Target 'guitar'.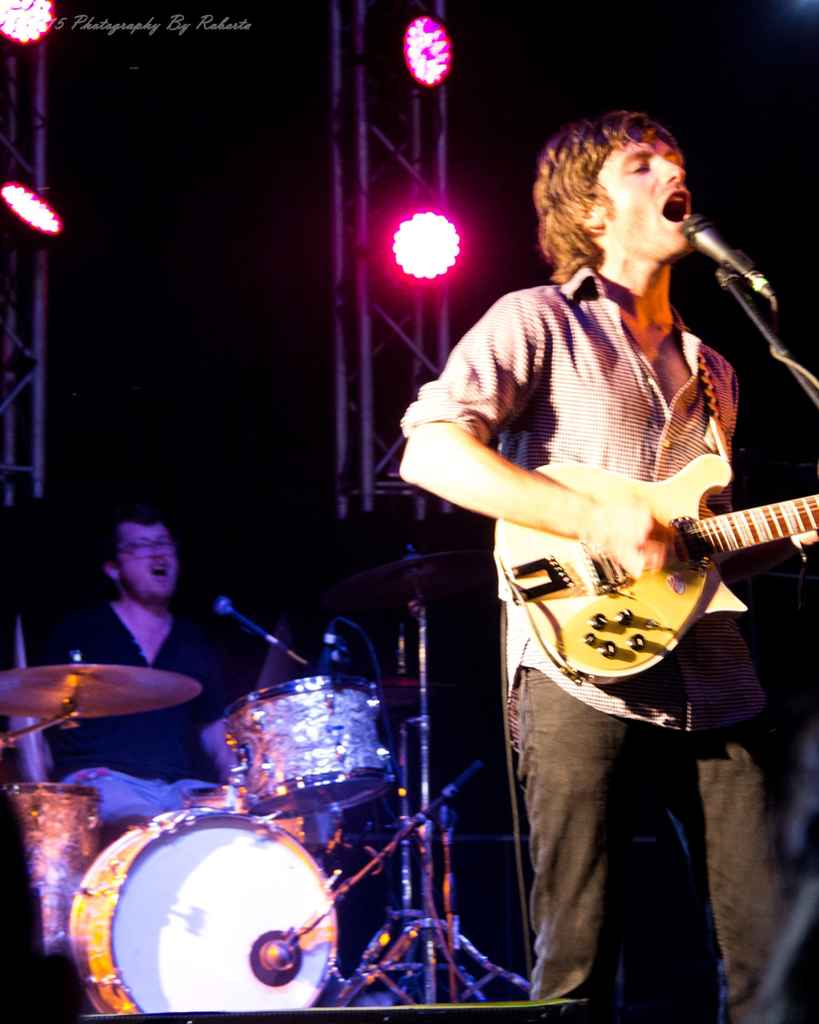
Target region: rect(485, 415, 800, 691).
